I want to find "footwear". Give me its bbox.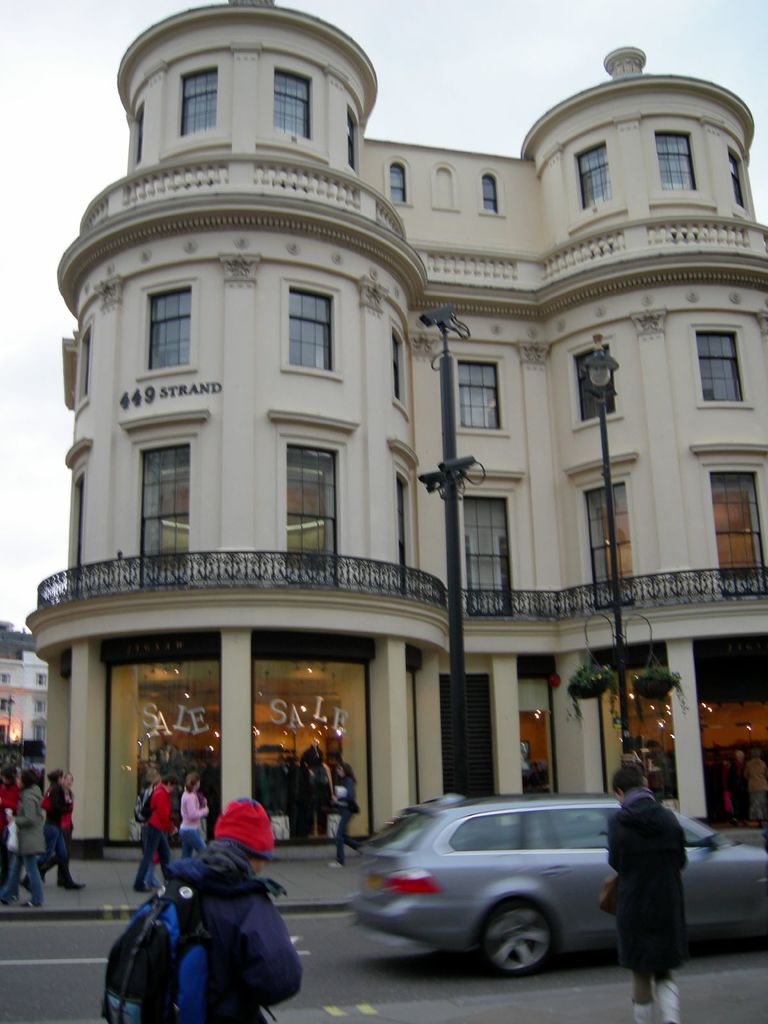
Rect(36, 858, 46, 880).
